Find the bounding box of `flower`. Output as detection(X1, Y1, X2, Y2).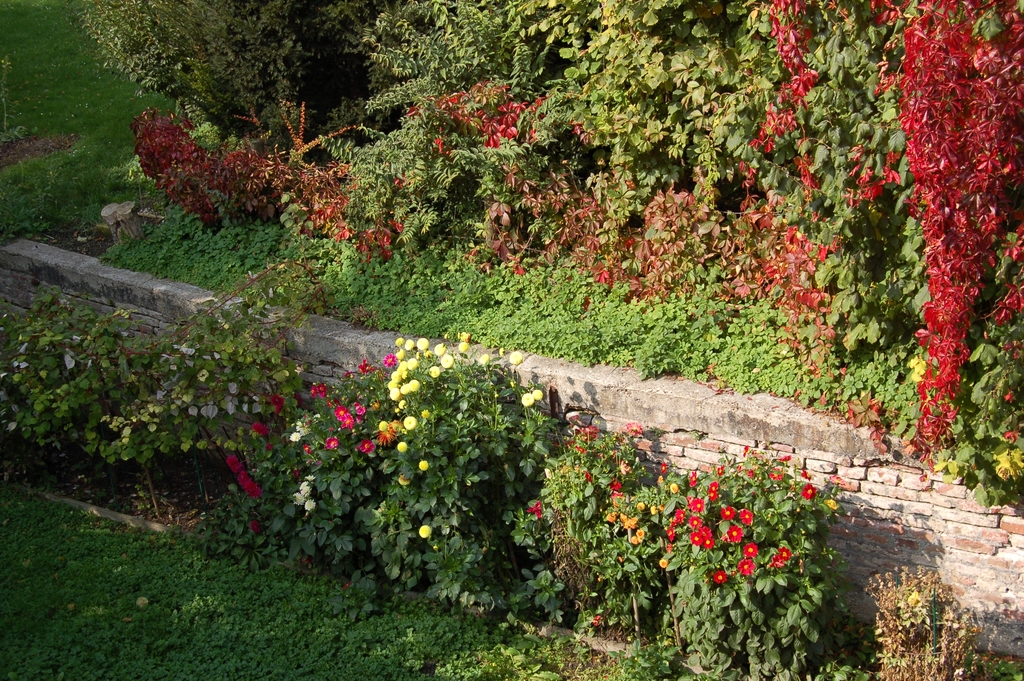
detection(415, 455, 429, 472).
